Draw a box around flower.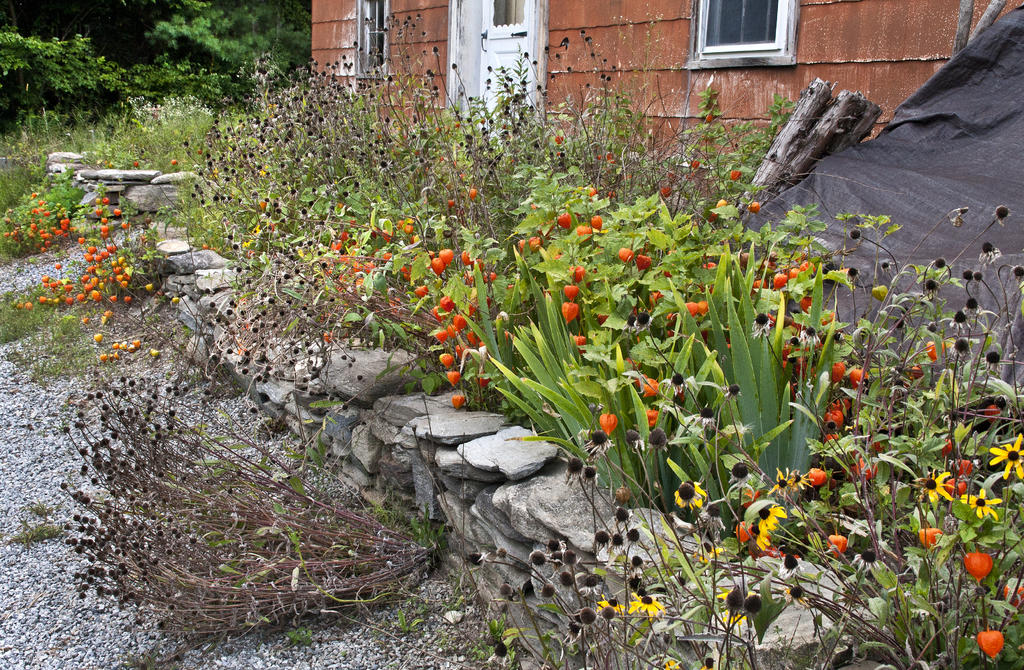
[left=447, top=323, right=458, bottom=338].
